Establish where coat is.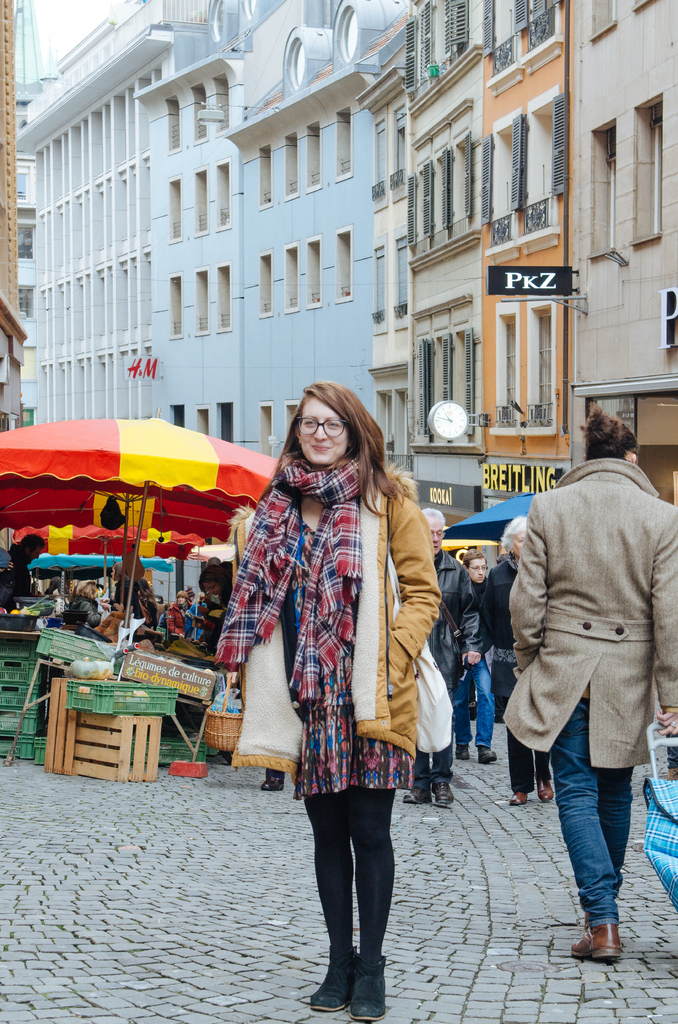
Established at Rect(500, 456, 676, 770).
